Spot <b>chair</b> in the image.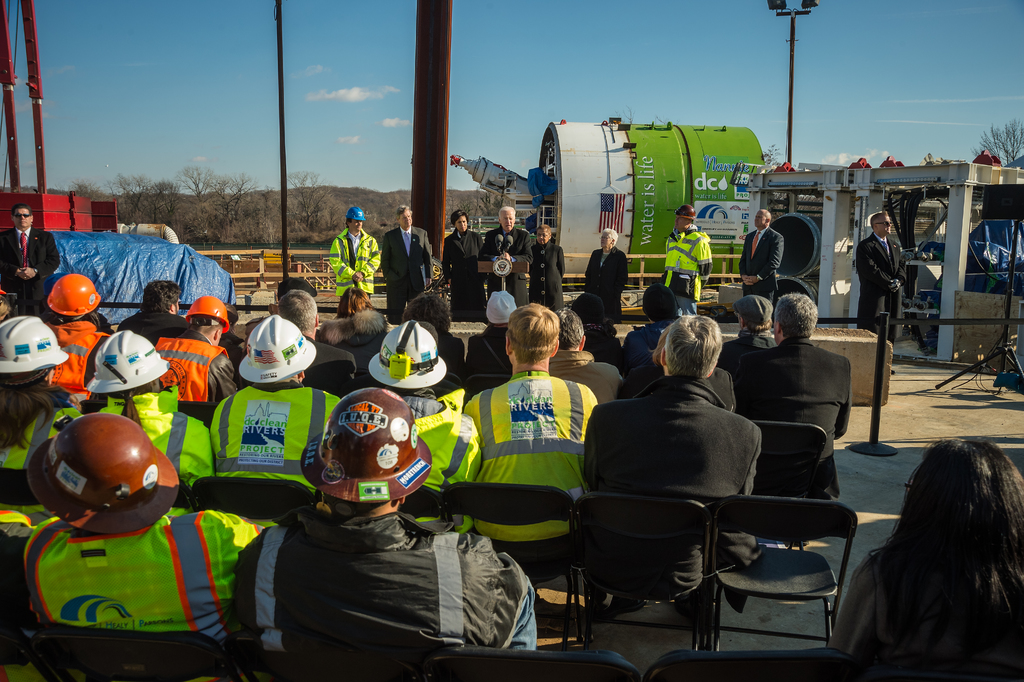
<b>chair</b> found at x1=195, y1=480, x2=323, y2=528.
